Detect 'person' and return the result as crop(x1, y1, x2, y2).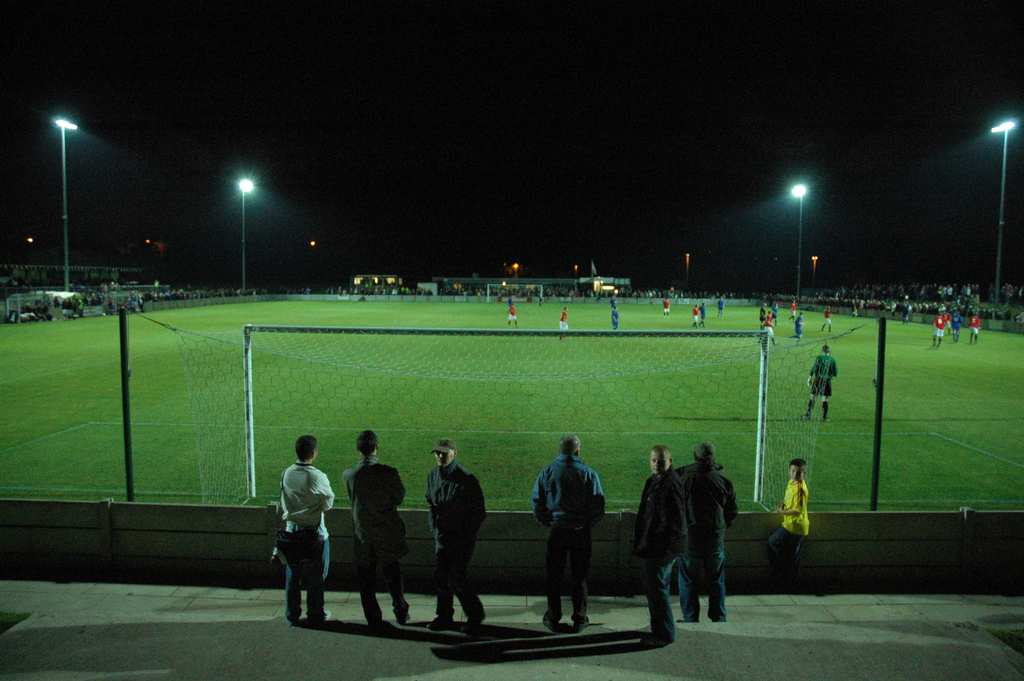
crop(662, 298, 672, 317).
